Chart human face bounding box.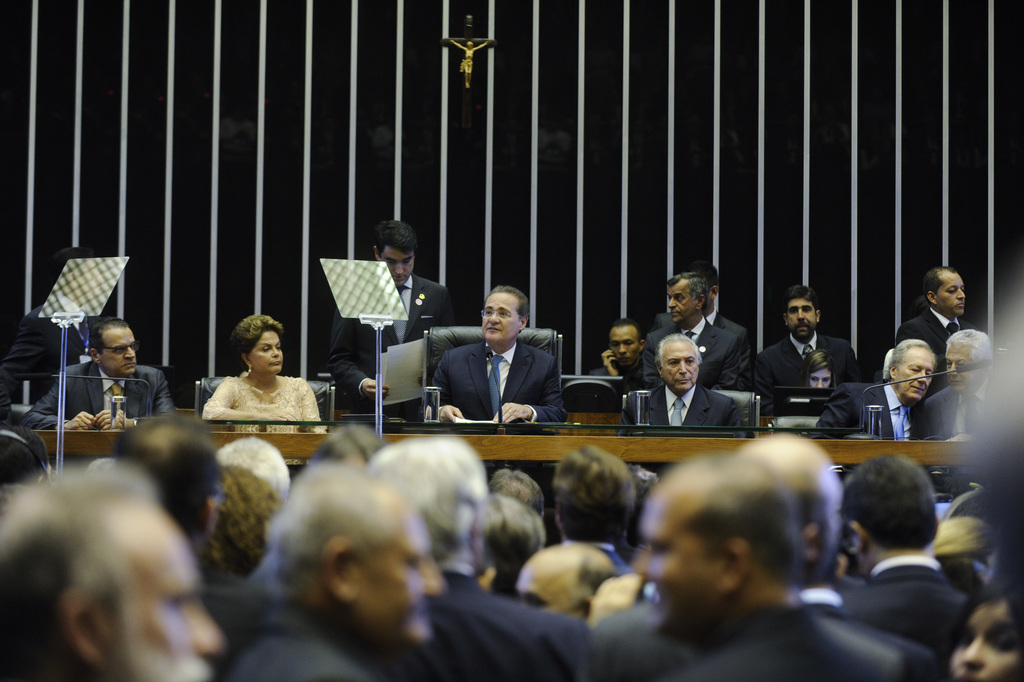
Charted: {"left": 781, "top": 295, "right": 817, "bottom": 342}.
